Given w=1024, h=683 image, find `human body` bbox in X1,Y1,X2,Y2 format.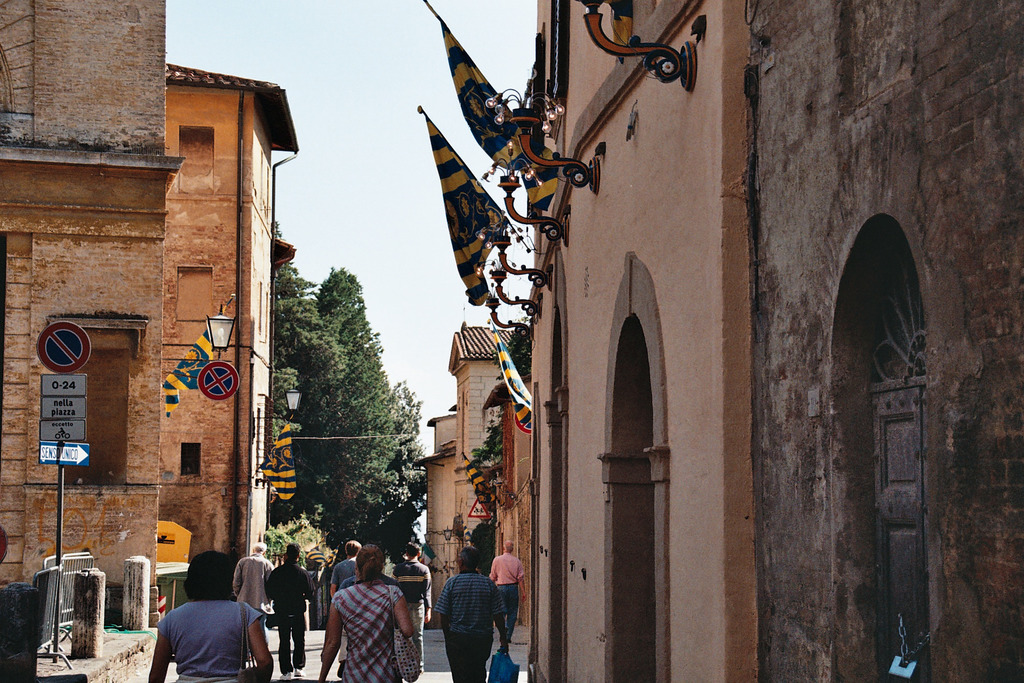
431,568,510,682.
